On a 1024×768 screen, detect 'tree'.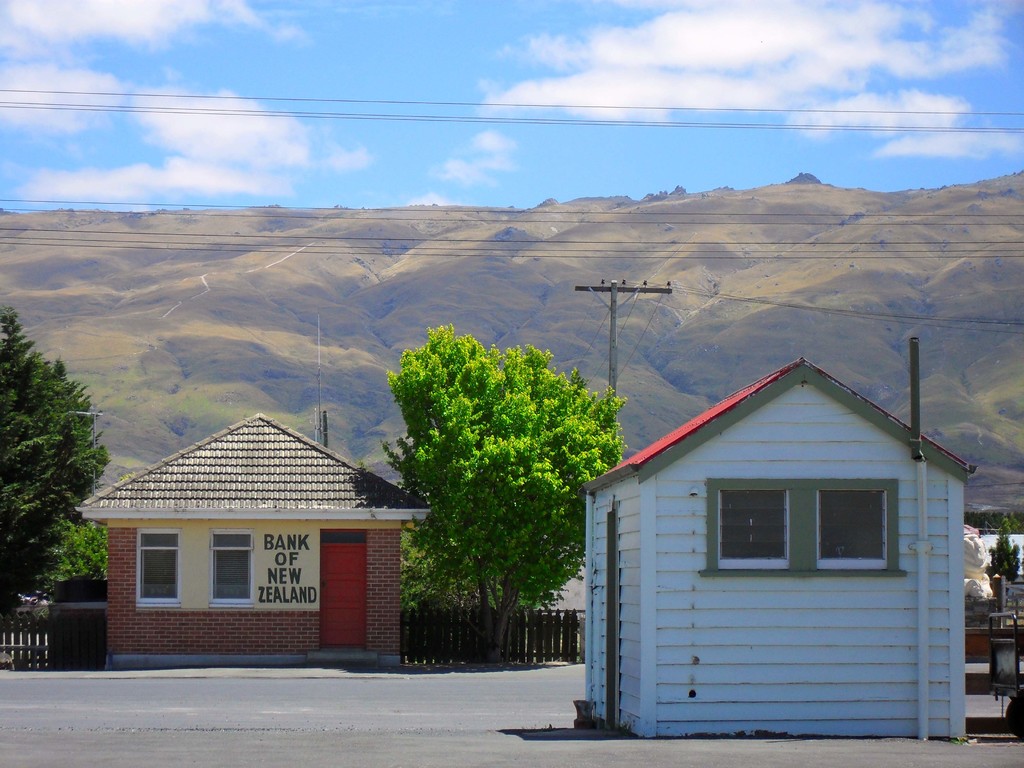
x1=3, y1=303, x2=99, y2=614.
